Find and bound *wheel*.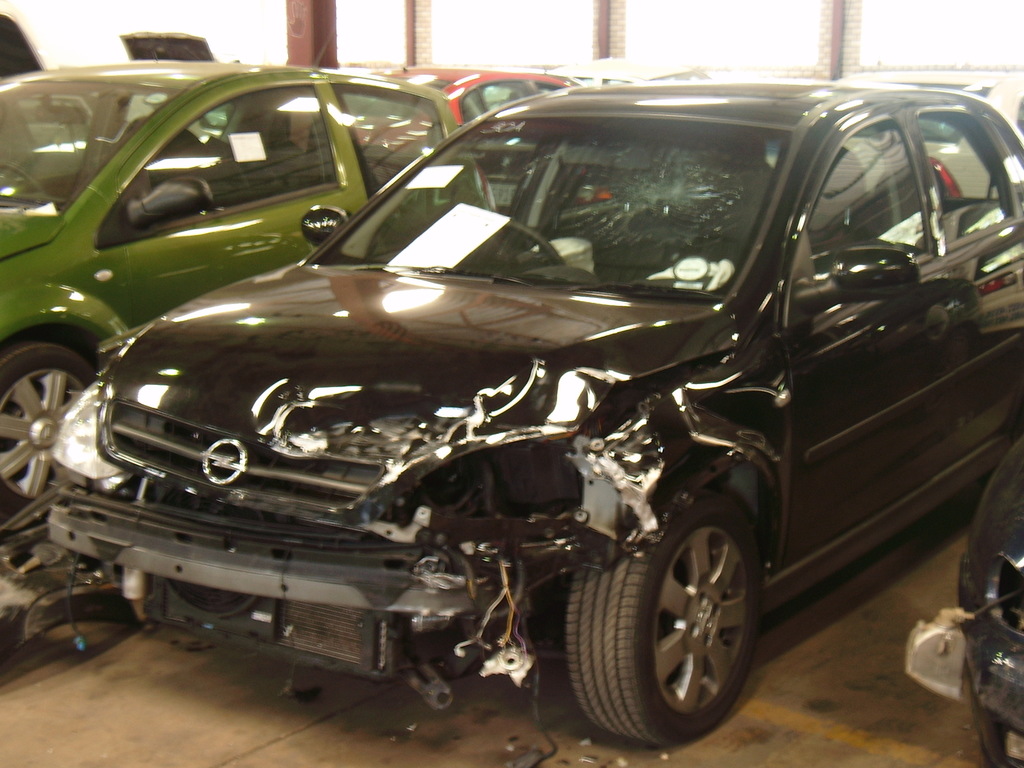
Bound: bbox(0, 161, 47, 199).
